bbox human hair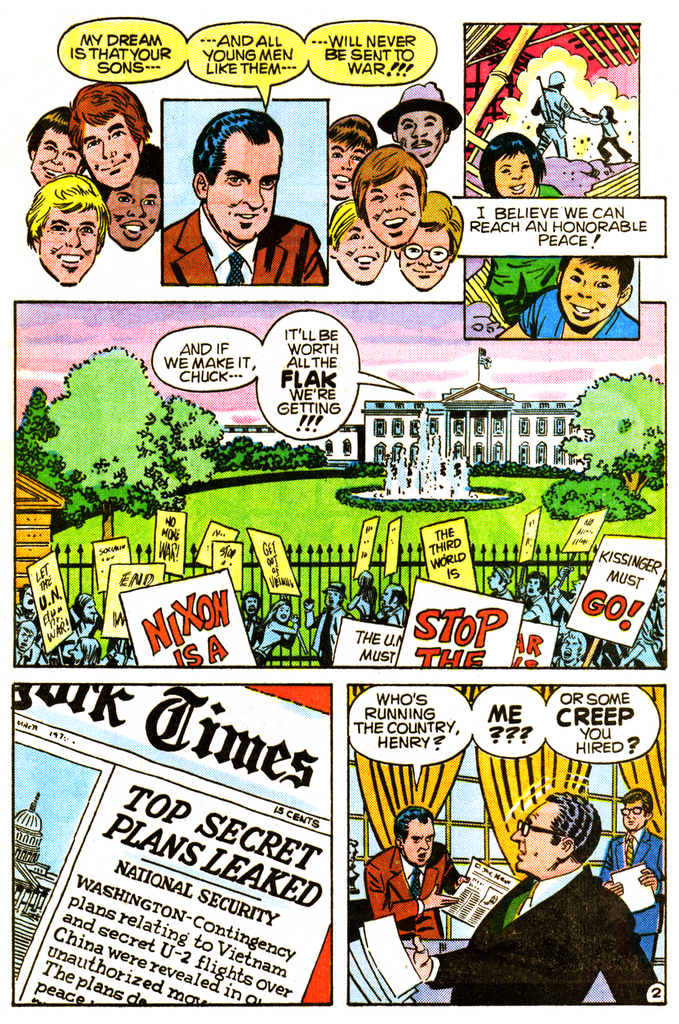
select_region(418, 186, 465, 245)
